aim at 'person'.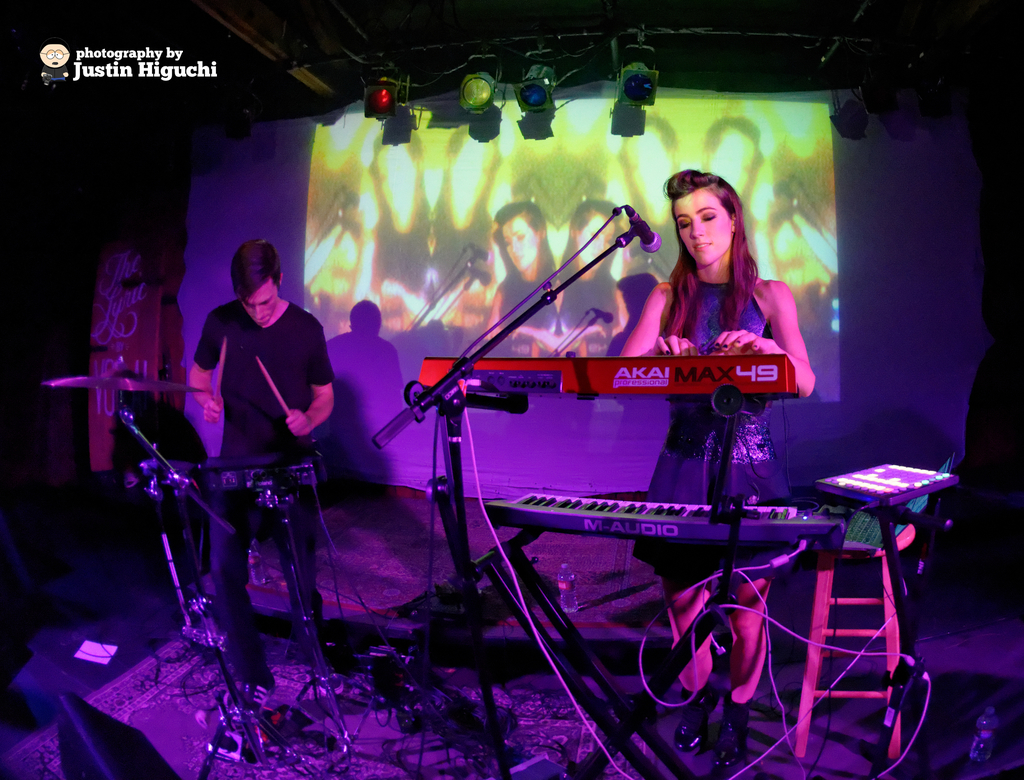
Aimed at [left=619, top=166, right=817, bottom=768].
